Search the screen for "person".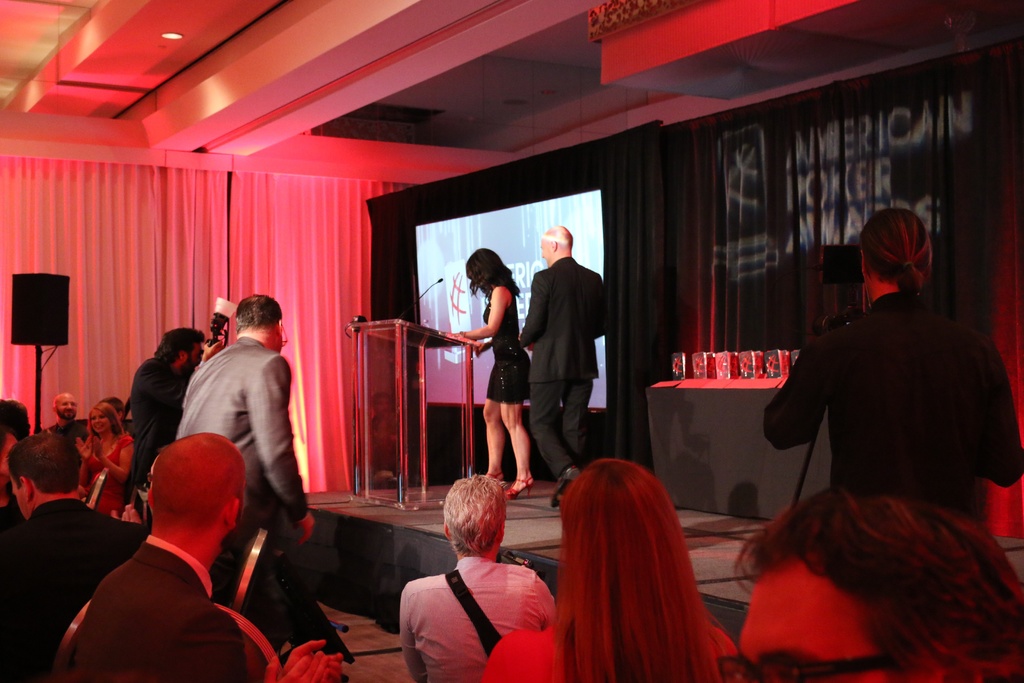
Found at 400 481 552 682.
